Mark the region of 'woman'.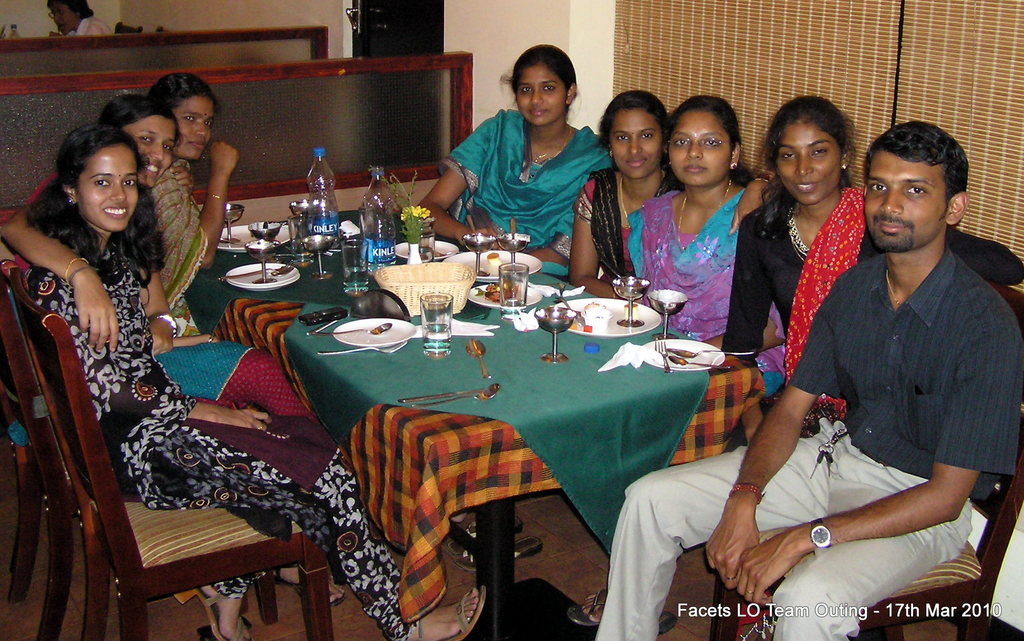
Region: 567,88,780,301.
